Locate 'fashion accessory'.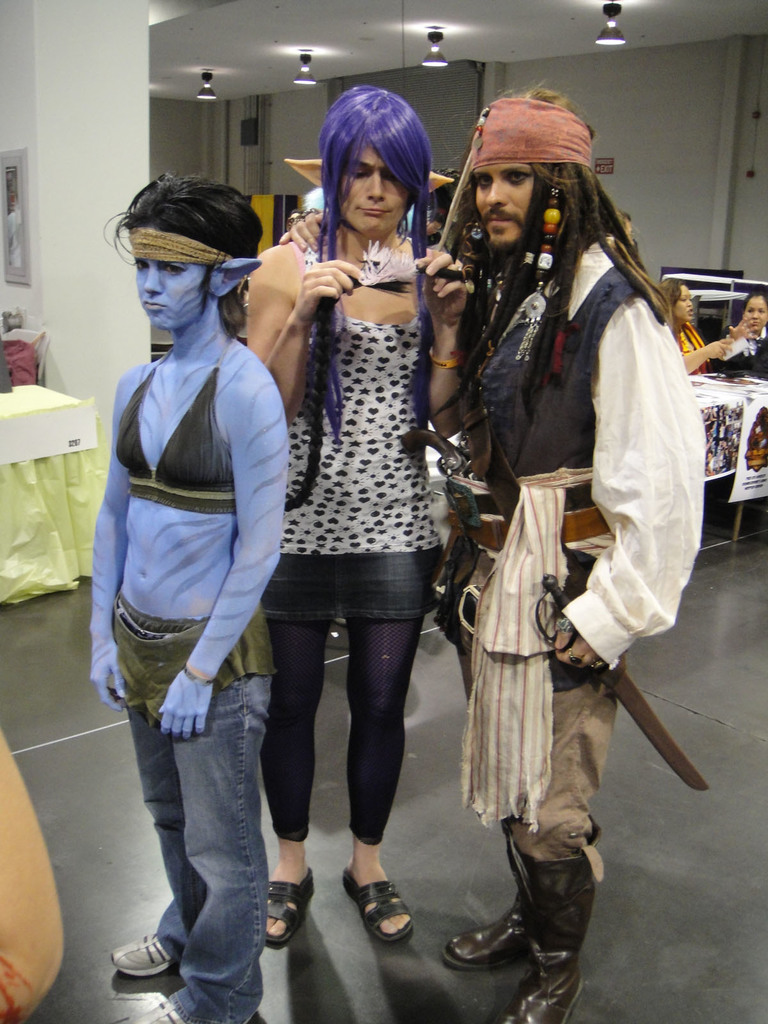
Bounding box: [x1=468, y1=220, x2=486, y2=243].
